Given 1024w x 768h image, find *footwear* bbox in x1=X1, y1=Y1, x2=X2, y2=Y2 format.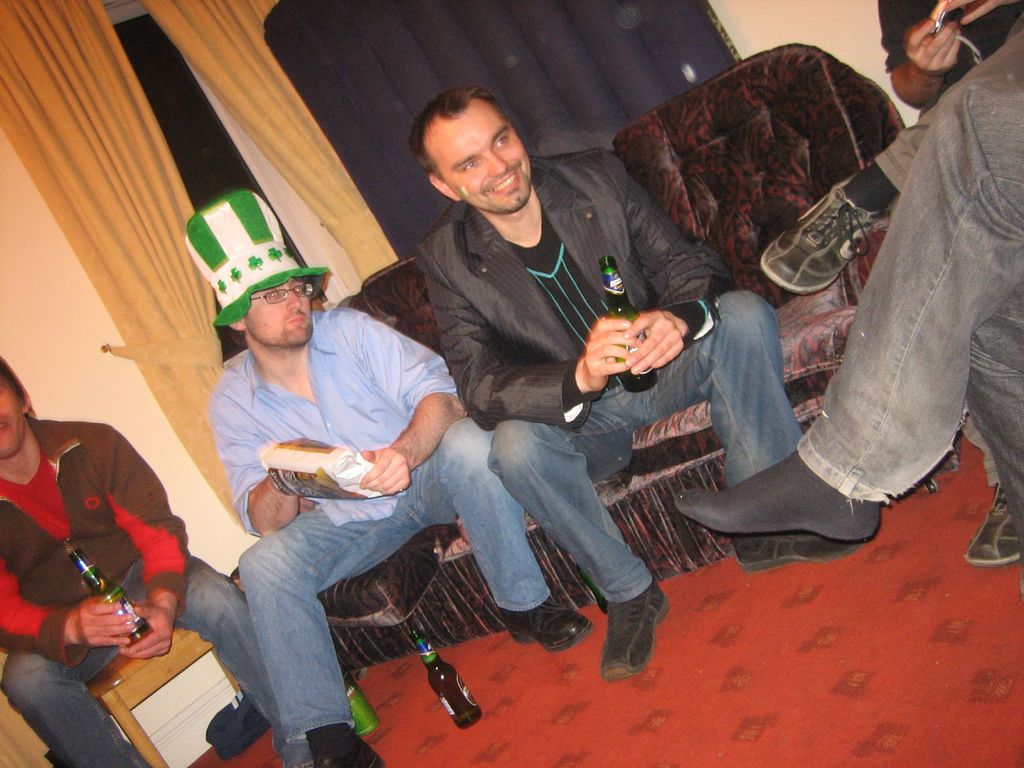
x1=735, y1=531, x2=861, y2=570.
